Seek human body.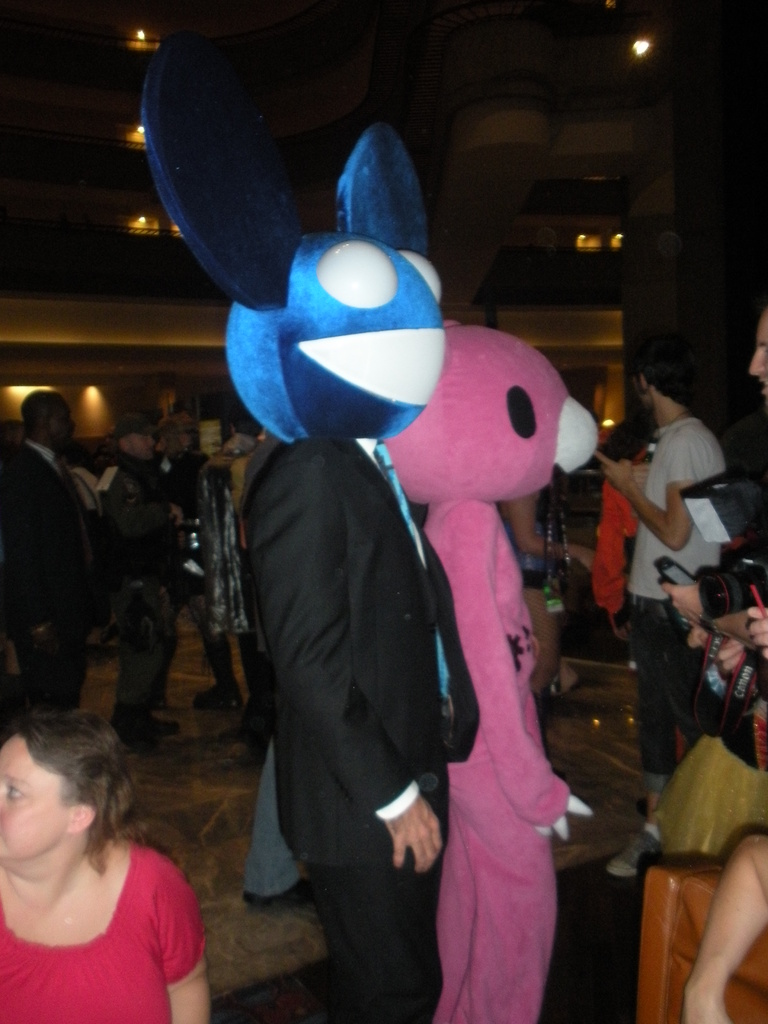
[254,435,495,1022].
